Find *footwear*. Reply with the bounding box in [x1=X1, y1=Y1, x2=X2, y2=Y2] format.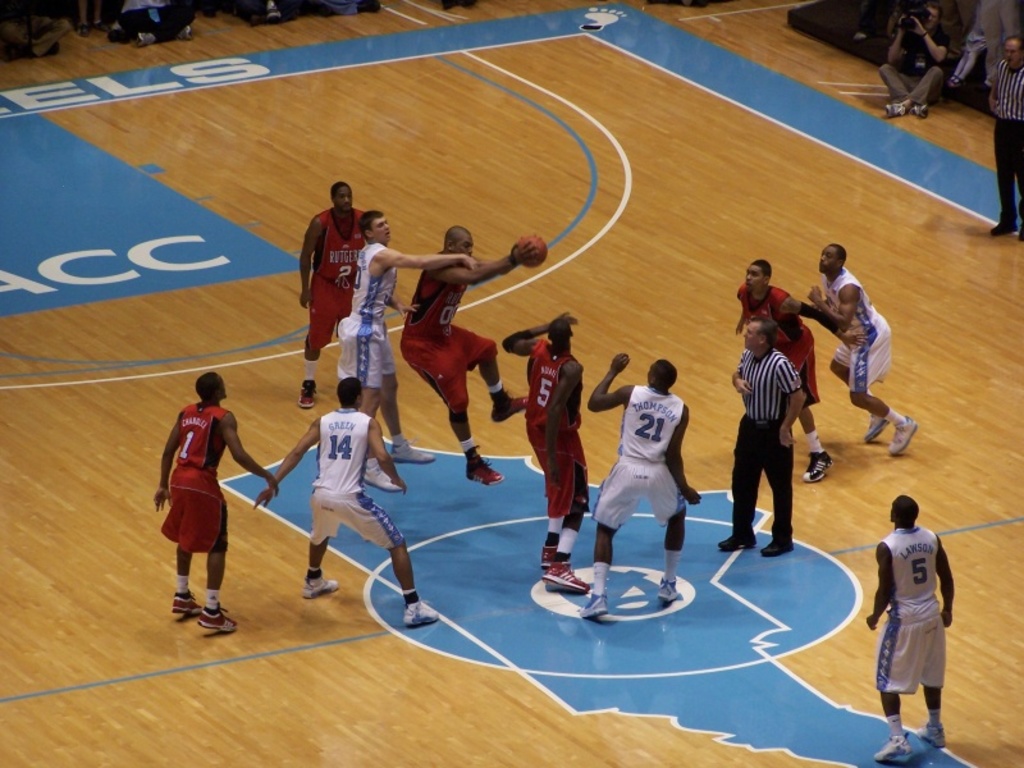
[x1=300, y1=575, x2=337, y2=599].
